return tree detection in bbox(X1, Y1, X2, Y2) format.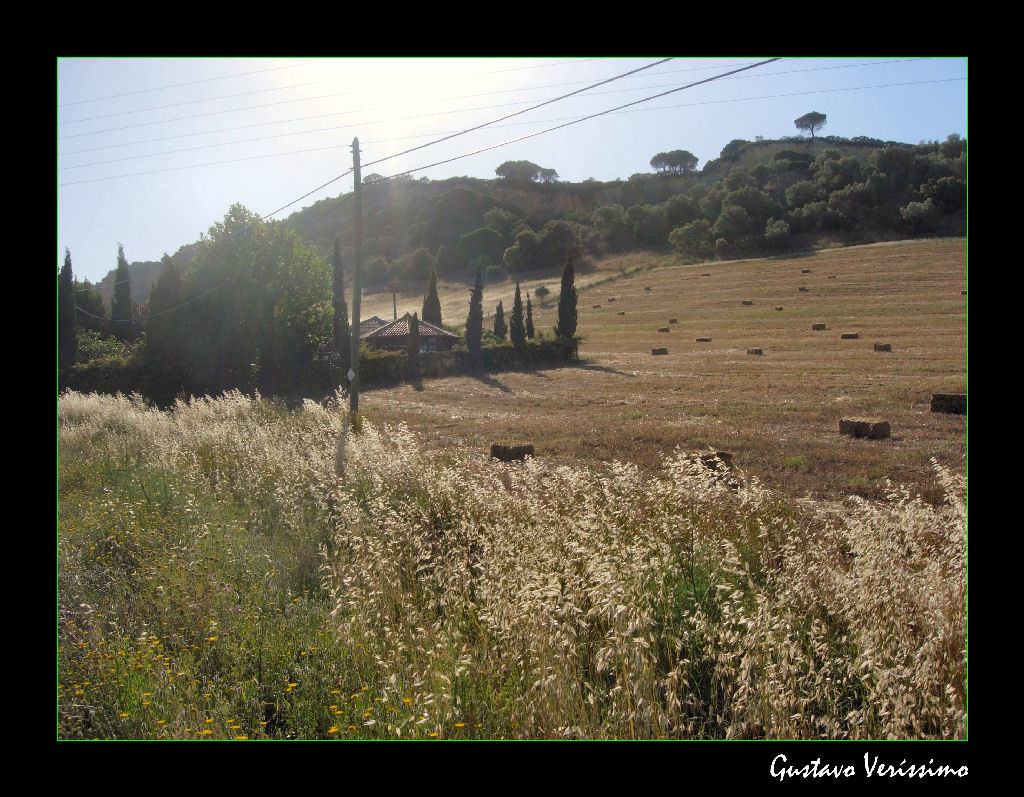
bbox(114, 172, 361, 422).
